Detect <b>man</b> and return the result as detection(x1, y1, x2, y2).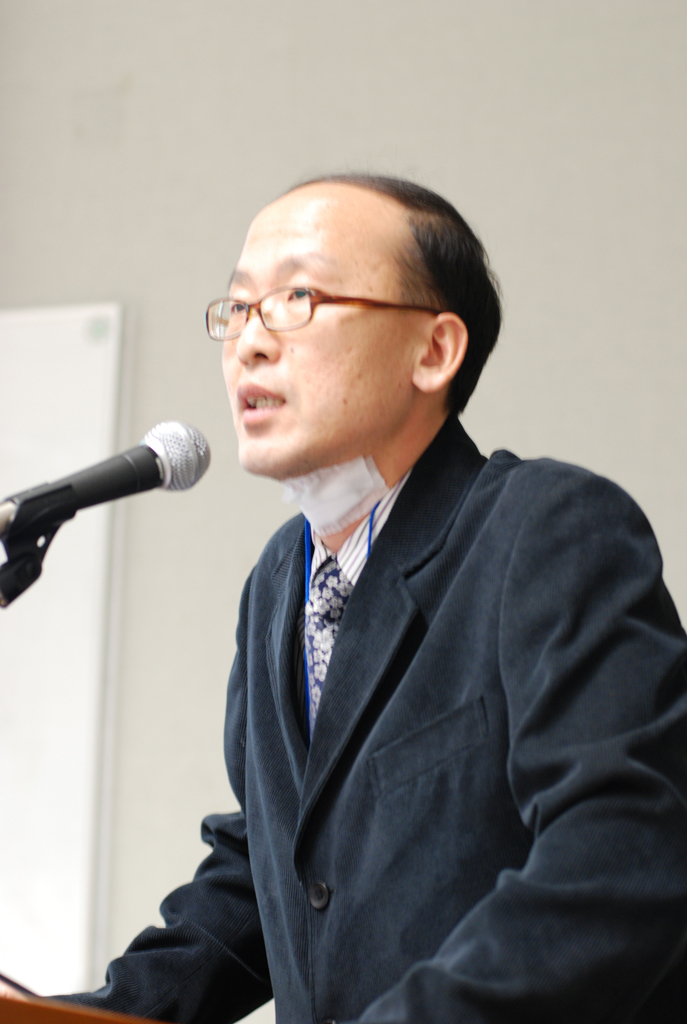
detection(58, 171, 654, 999).
